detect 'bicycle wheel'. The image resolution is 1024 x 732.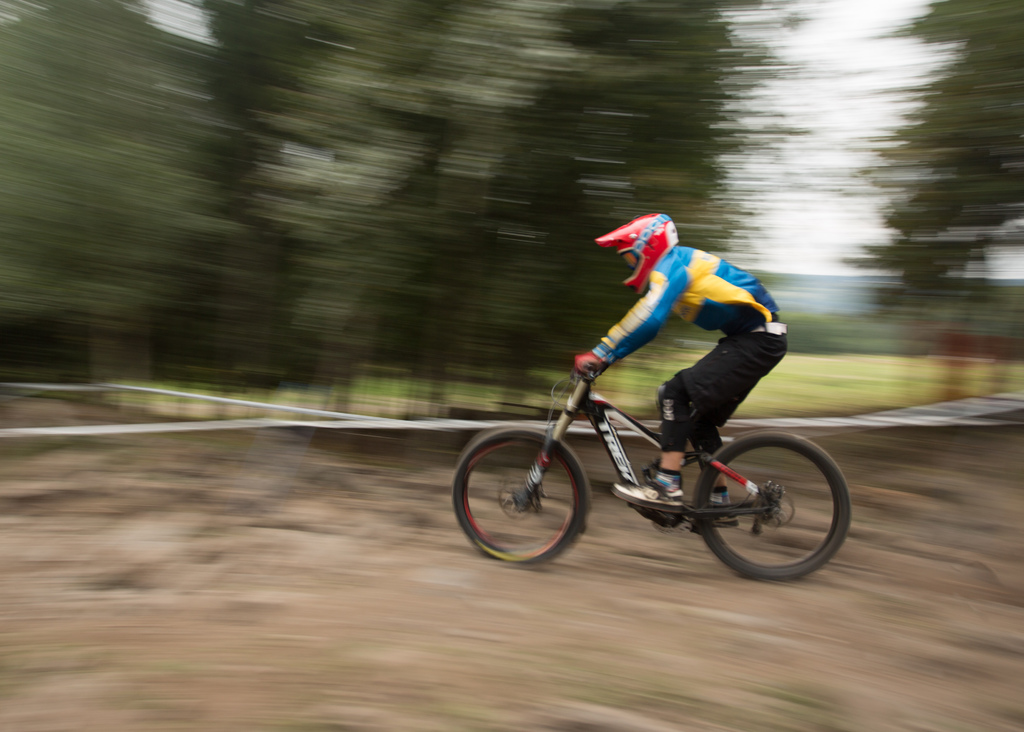
(684,413,838,587).
